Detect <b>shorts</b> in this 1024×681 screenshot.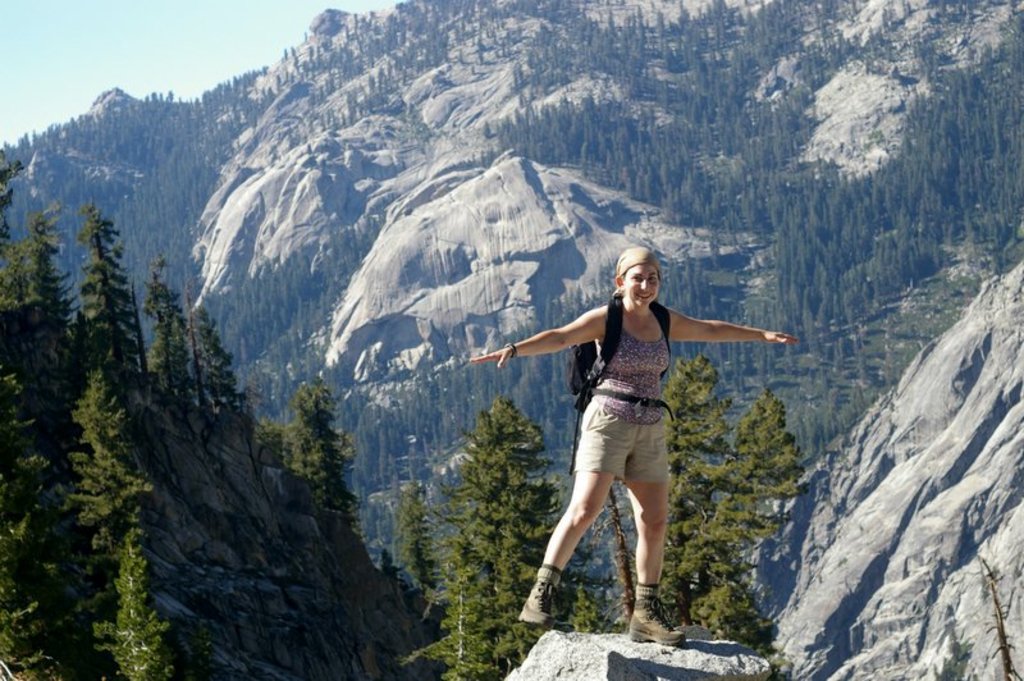
Detection: bbox=[573, 398, 675, 486].
